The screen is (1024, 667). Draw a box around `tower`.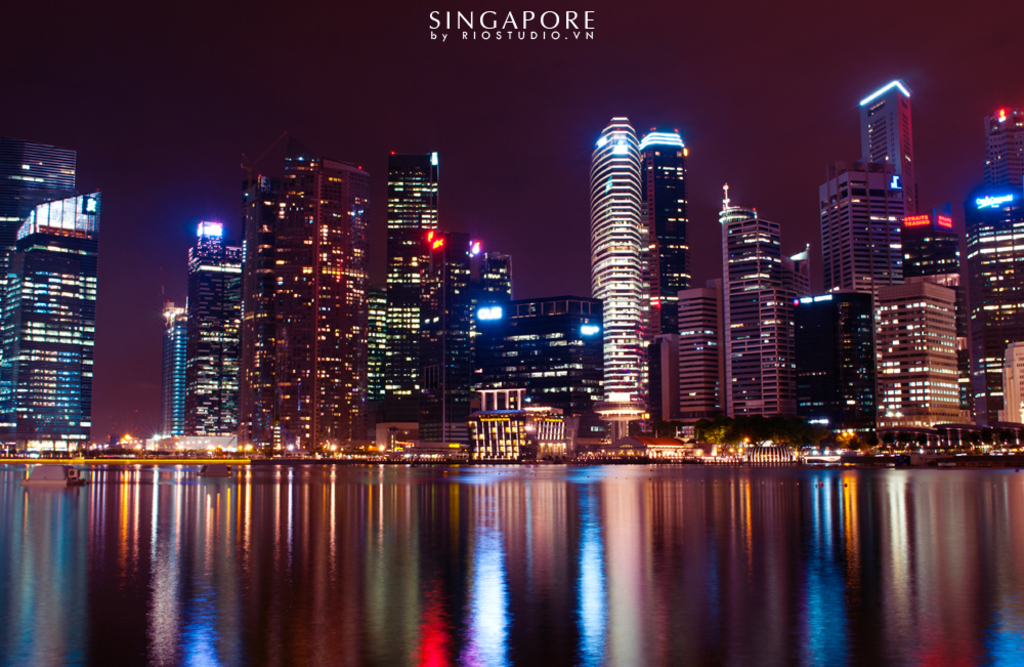
x1=719 y1=202 x2=794 y2=420.
